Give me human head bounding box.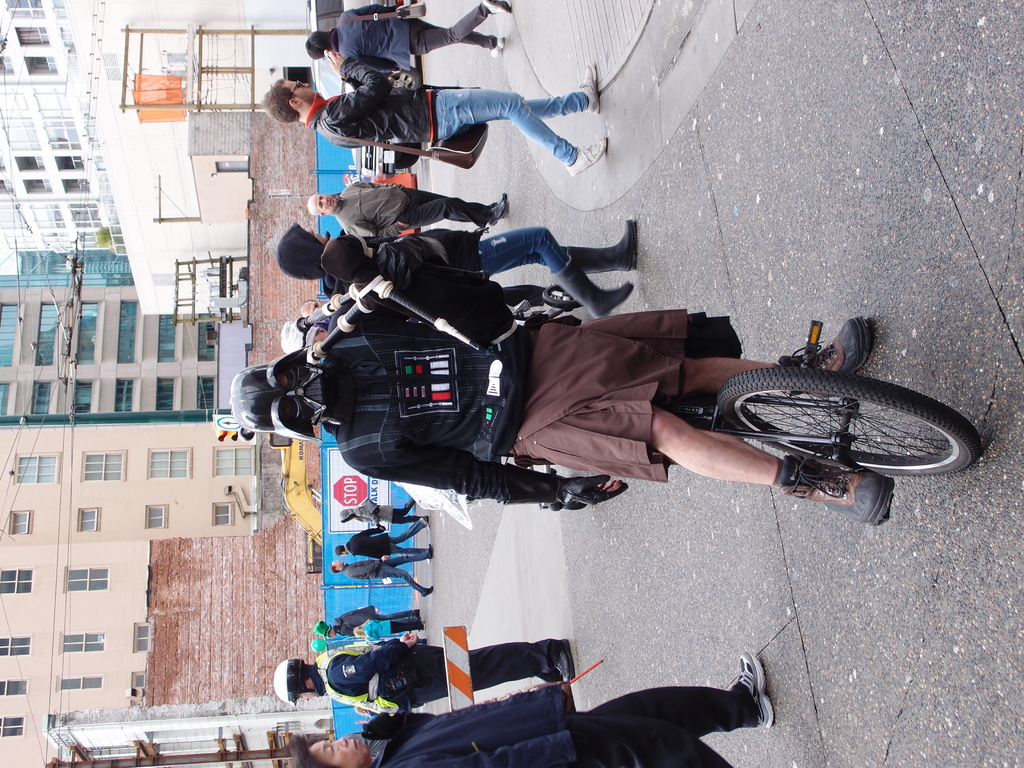
(228, 355, 330, 440).
